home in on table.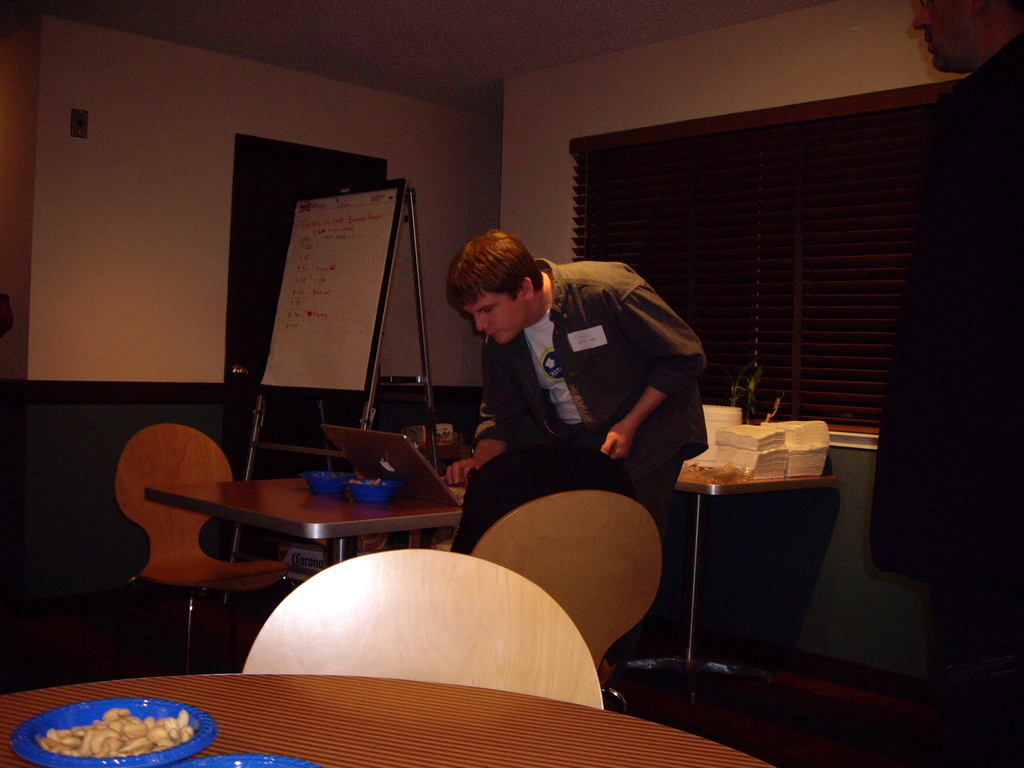
Homed in at bbox=[0, 673, 778, 767].
